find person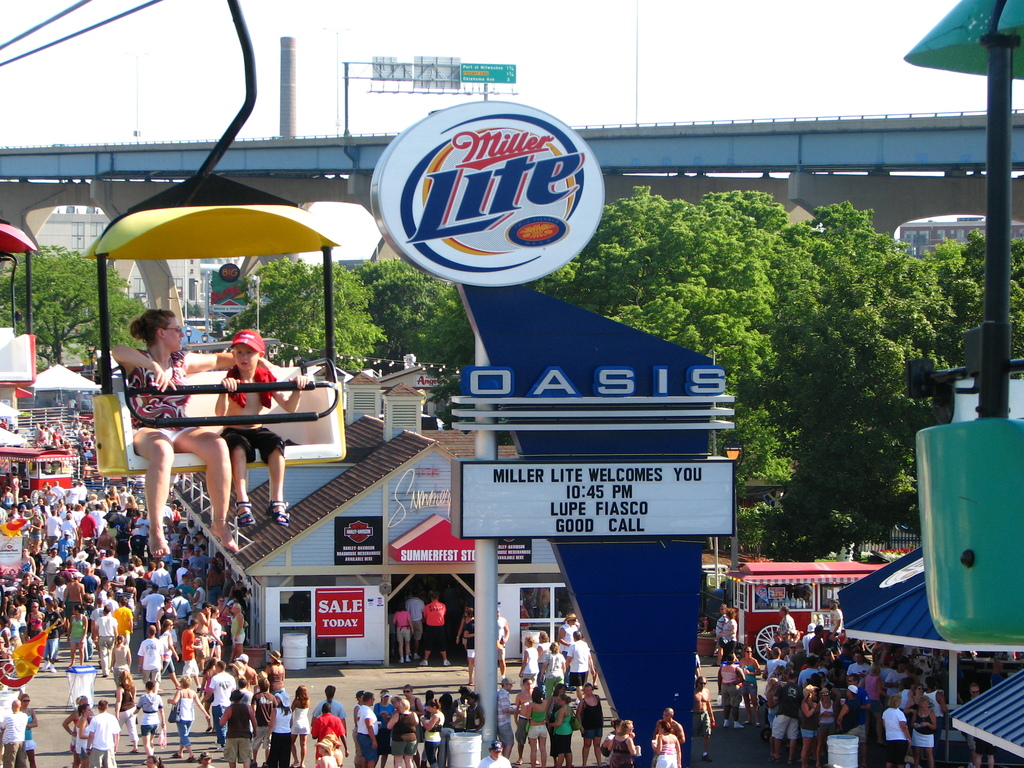
{"left": 908, "top": 694, "right": 941, "bottom": 766}
